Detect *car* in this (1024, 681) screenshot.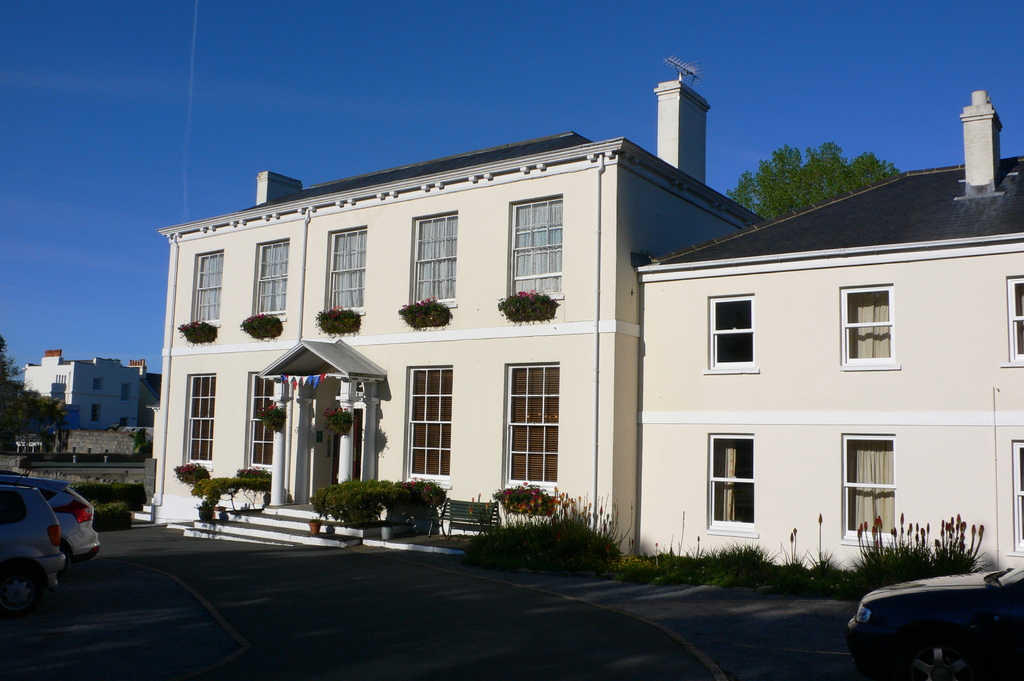
Detection: <region>0, 474, 71, 603</region>.
